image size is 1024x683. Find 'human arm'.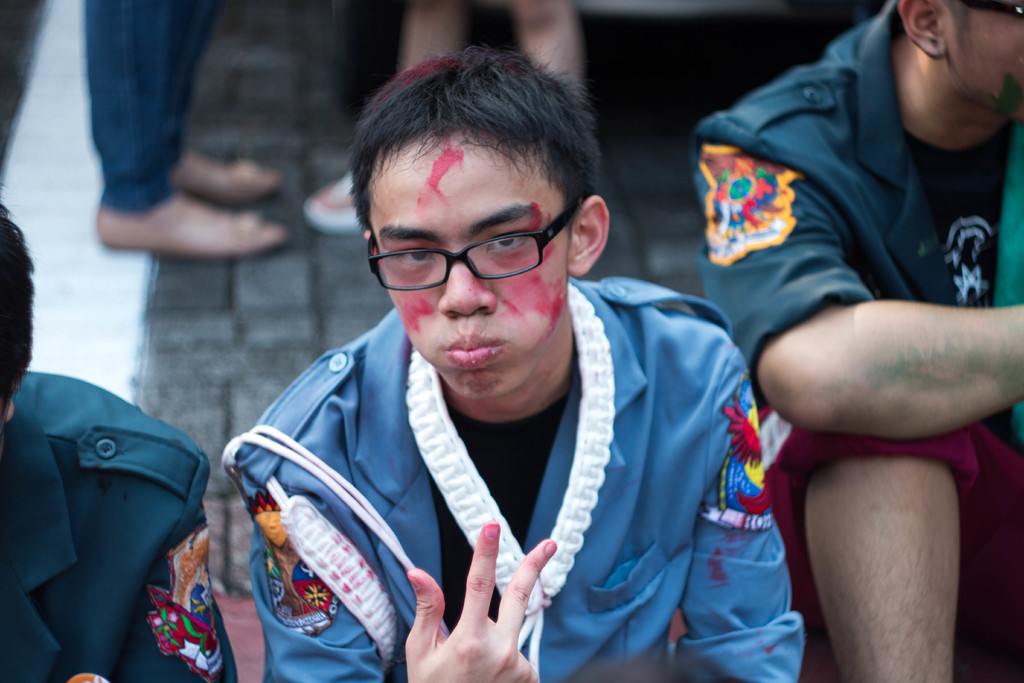
674/357/808/682.
